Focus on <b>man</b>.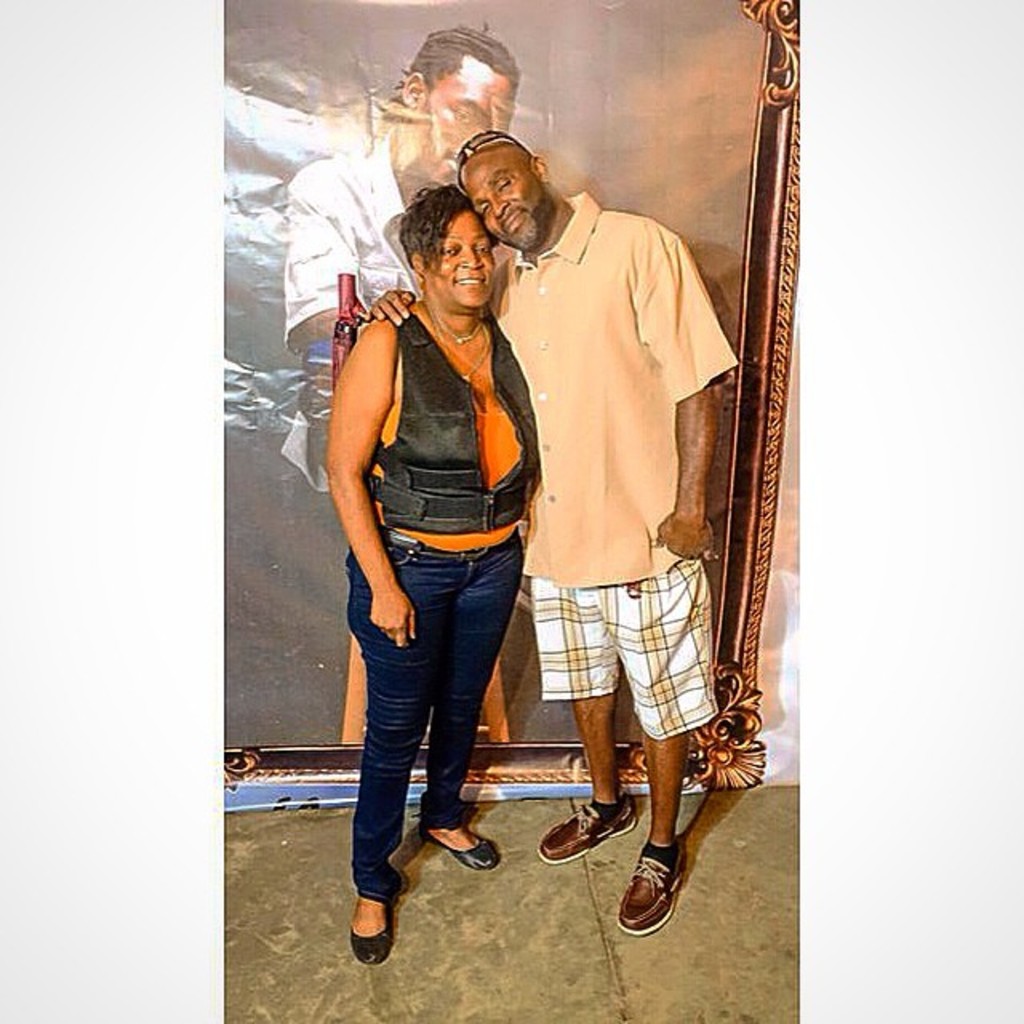
Focused at bbox=(275, 32, 568, 374).
